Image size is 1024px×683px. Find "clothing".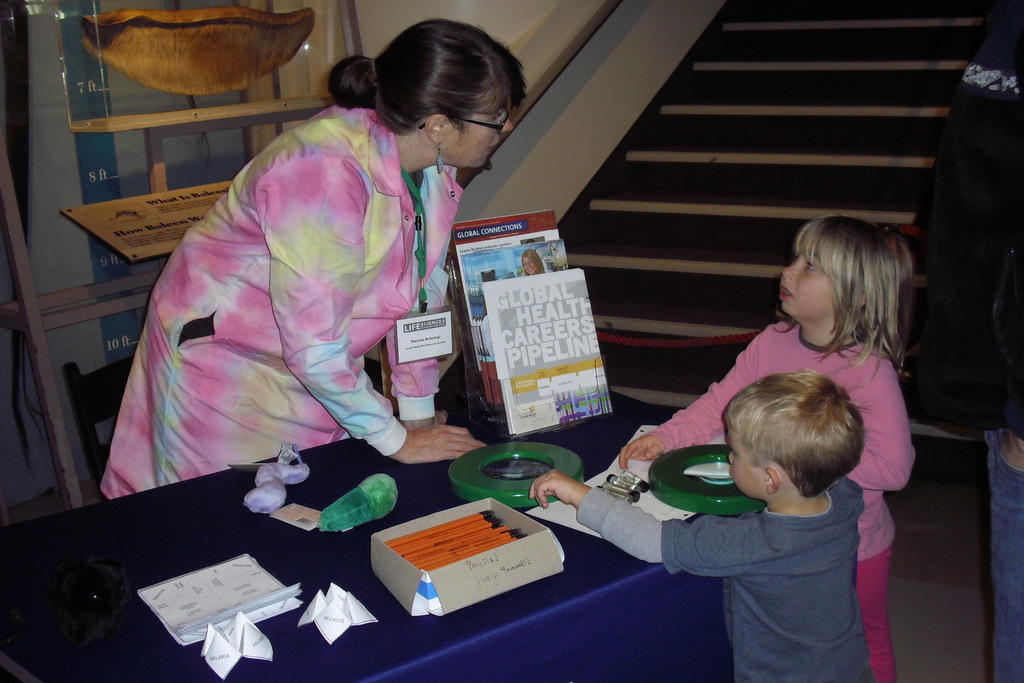
{"x1": 641, "y1": 313, "x2": 913, "y2": 682}.
